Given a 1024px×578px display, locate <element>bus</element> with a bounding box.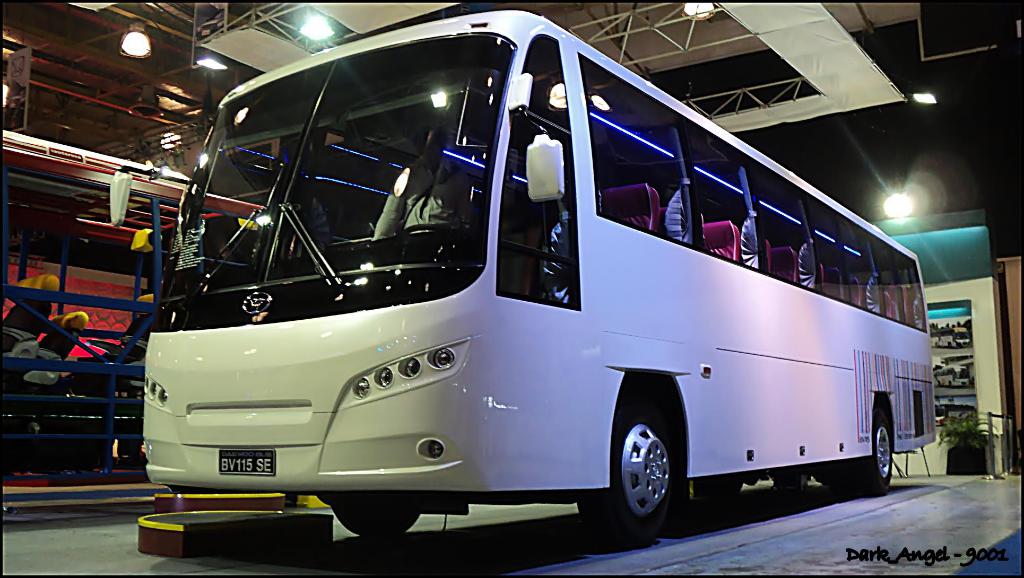
Located: detection(139, 9, 934, 545).
